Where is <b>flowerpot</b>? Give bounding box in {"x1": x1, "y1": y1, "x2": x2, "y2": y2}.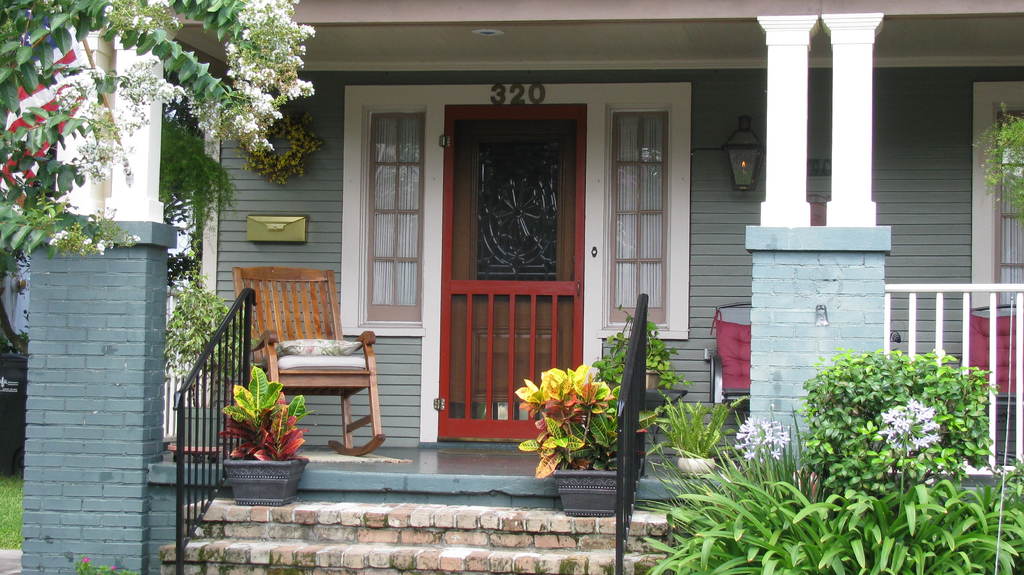
{"x1": 556, "y1": 466, "x2": 623, "y2": 520}.
